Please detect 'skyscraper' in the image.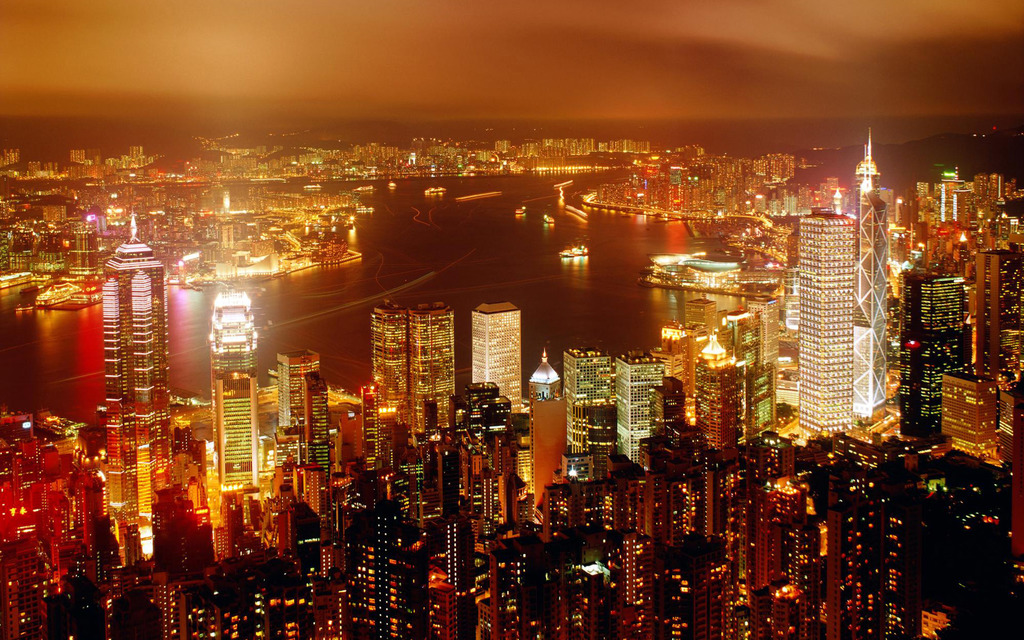
x1=301, y1=356, x2=335, y2=481.
